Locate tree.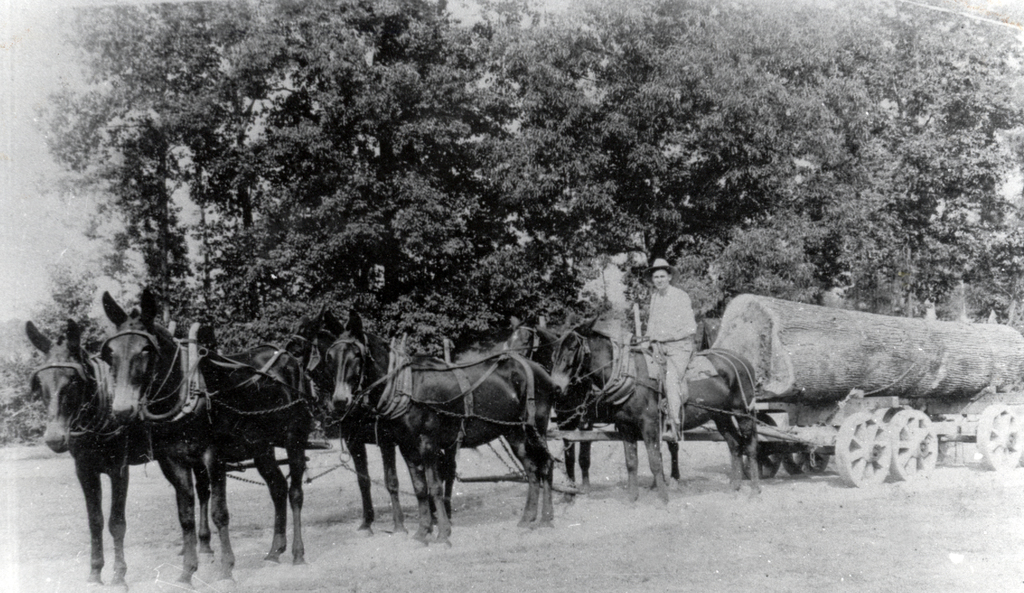
Bounding box: x1=804 y1=38 x2=1018 y2=324.
